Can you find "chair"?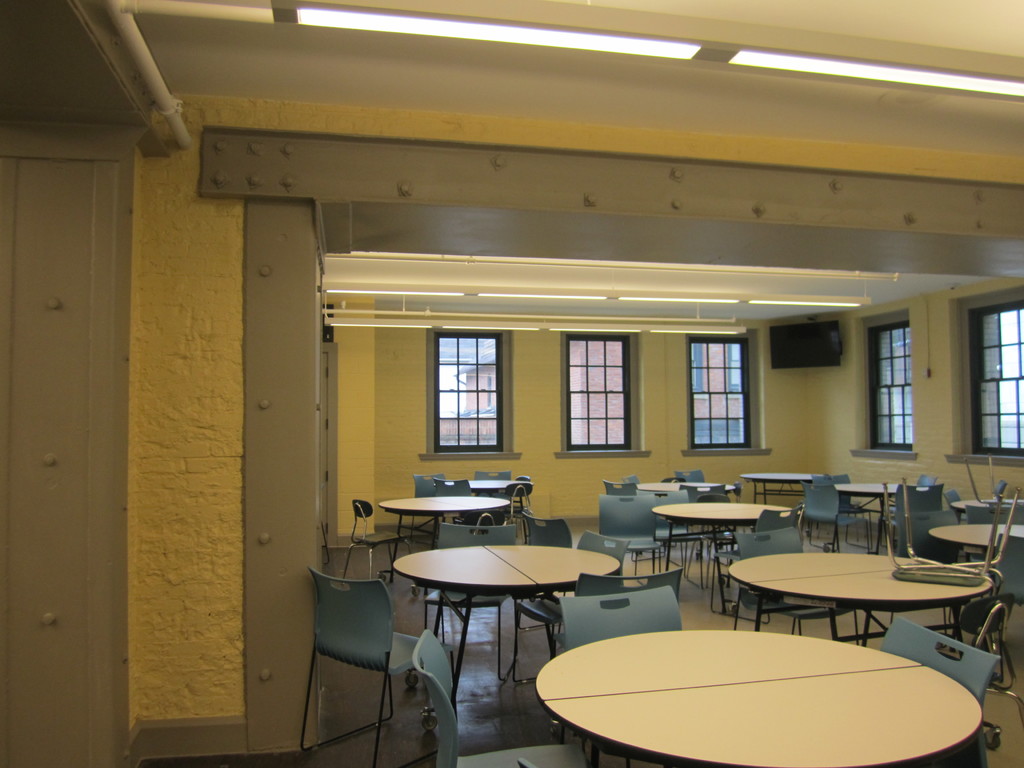
Yes, bounding box: box(287, 548, 415, 728).
